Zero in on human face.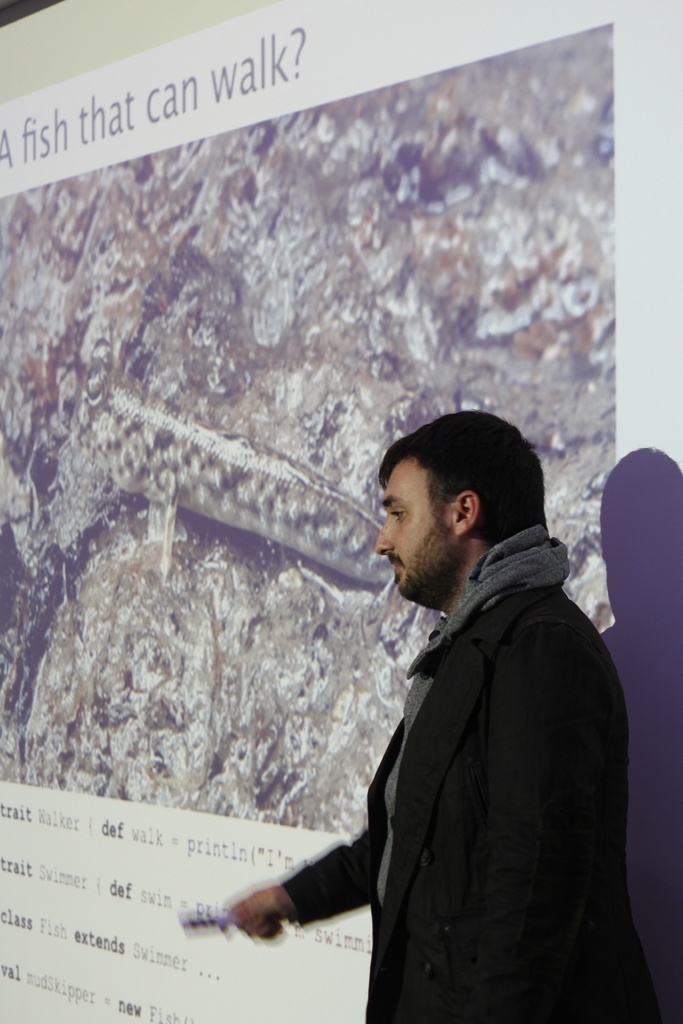
Zeroed in: (x1=374, y1=452, x2=454, y2=605).
